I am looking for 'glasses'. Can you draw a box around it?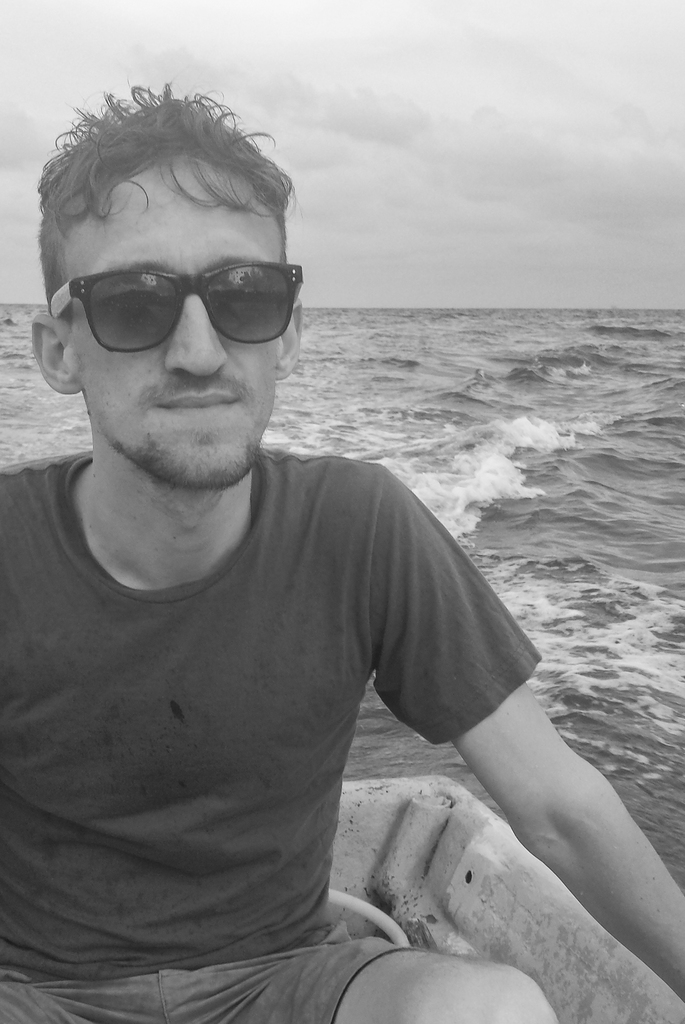
Sure, the bounding box is [left=46, top=260, right=302, bottom=359].
